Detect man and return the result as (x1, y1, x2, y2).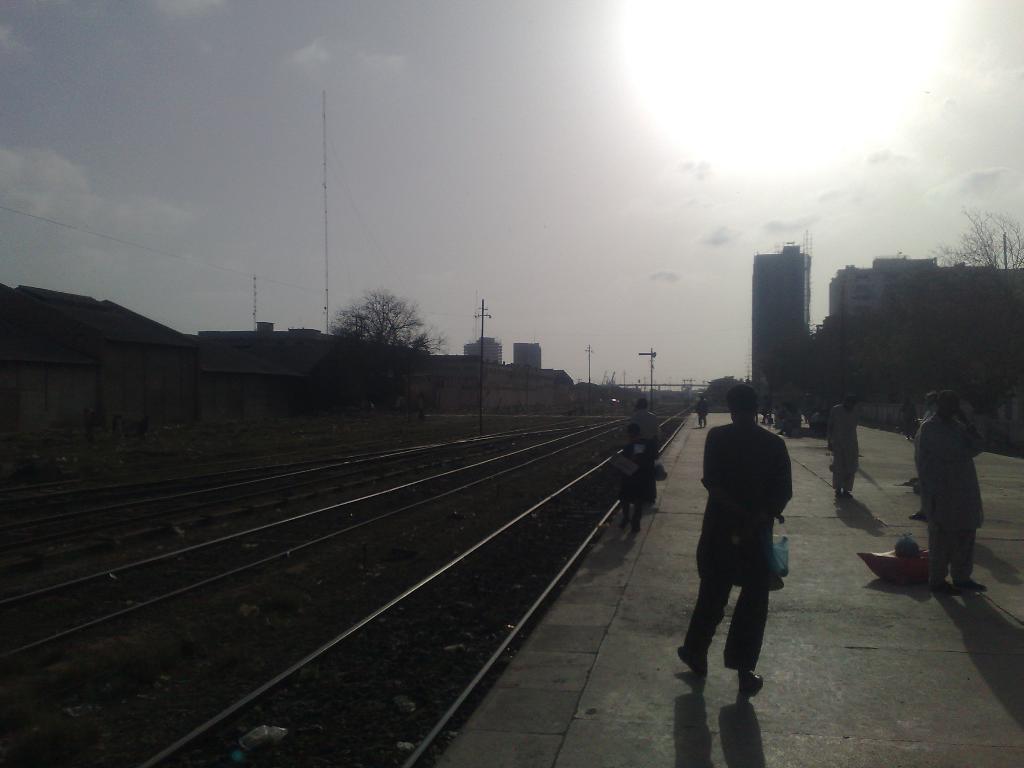
(824, 393, 858, 499).
